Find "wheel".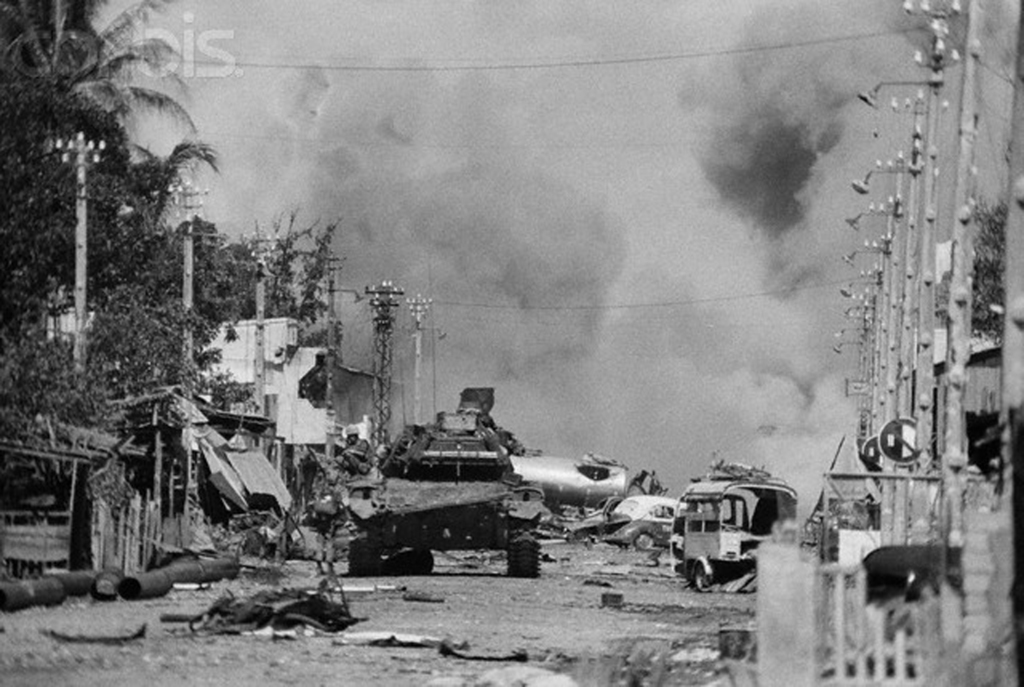
<bbox>695, 563, 705, 587</bbox>.
